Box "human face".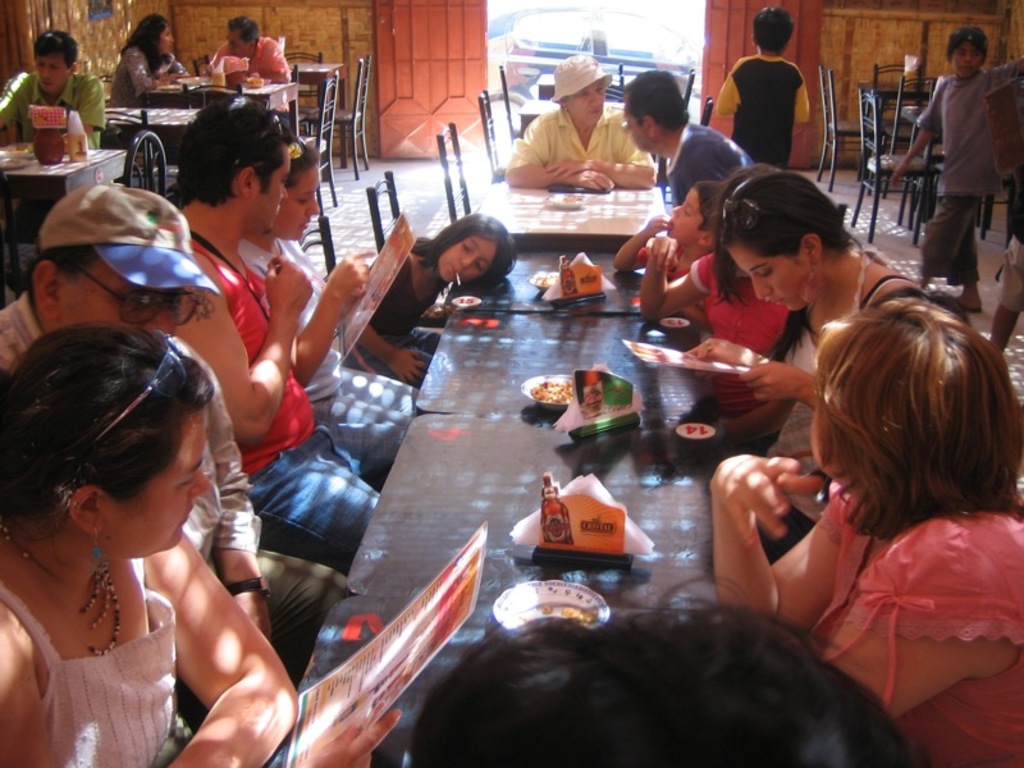
x1=157, y1=24, x2=173, y2=51.
